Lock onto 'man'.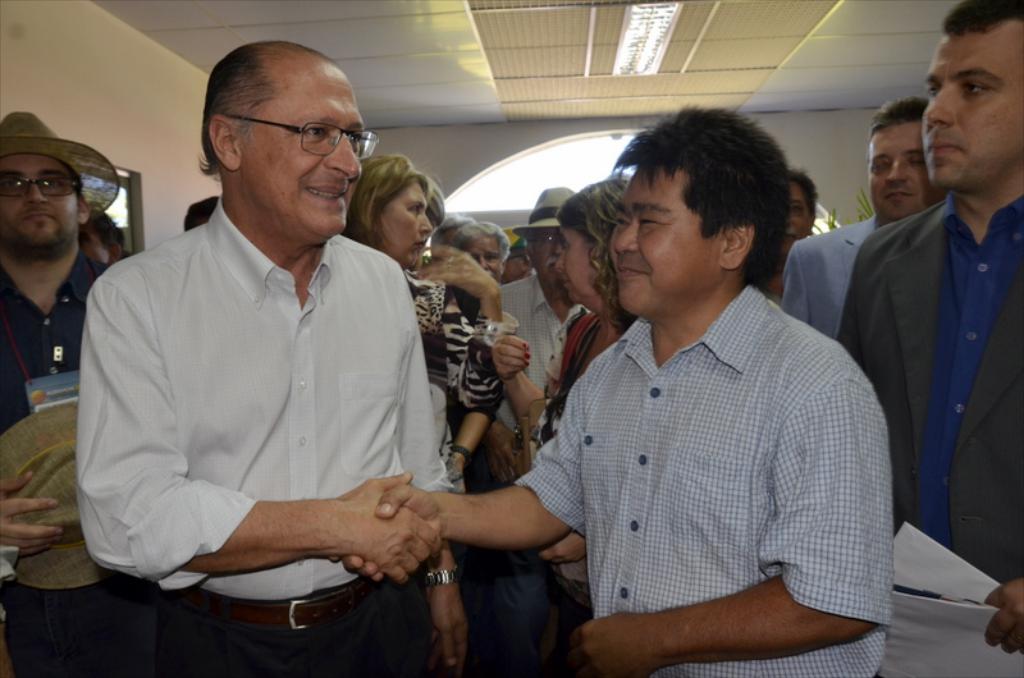
Locked: 827,0,1023,677.
